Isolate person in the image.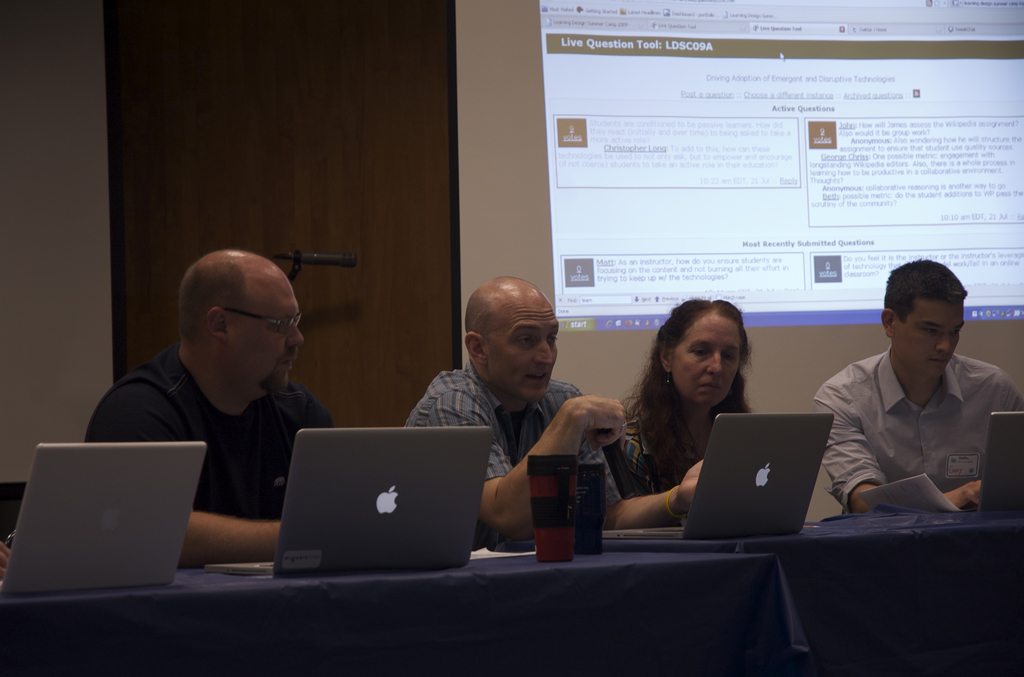
Isolated region: <bbox>811, 256, 1023, 516</bbox>.
